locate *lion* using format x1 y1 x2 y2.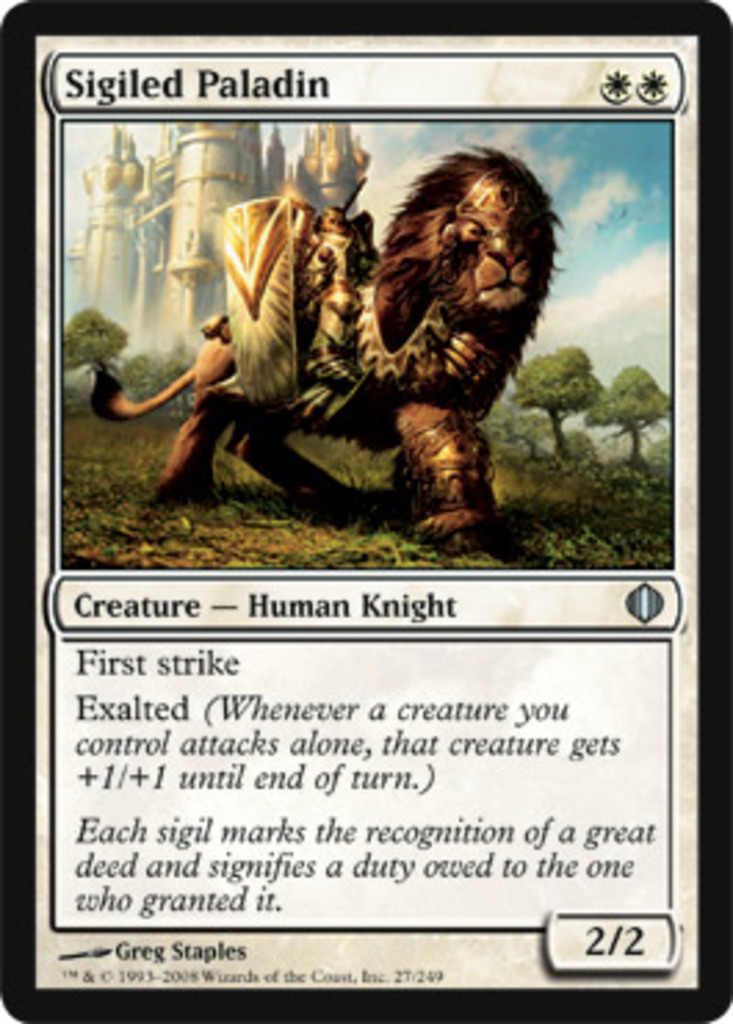
89 141 567 540.
